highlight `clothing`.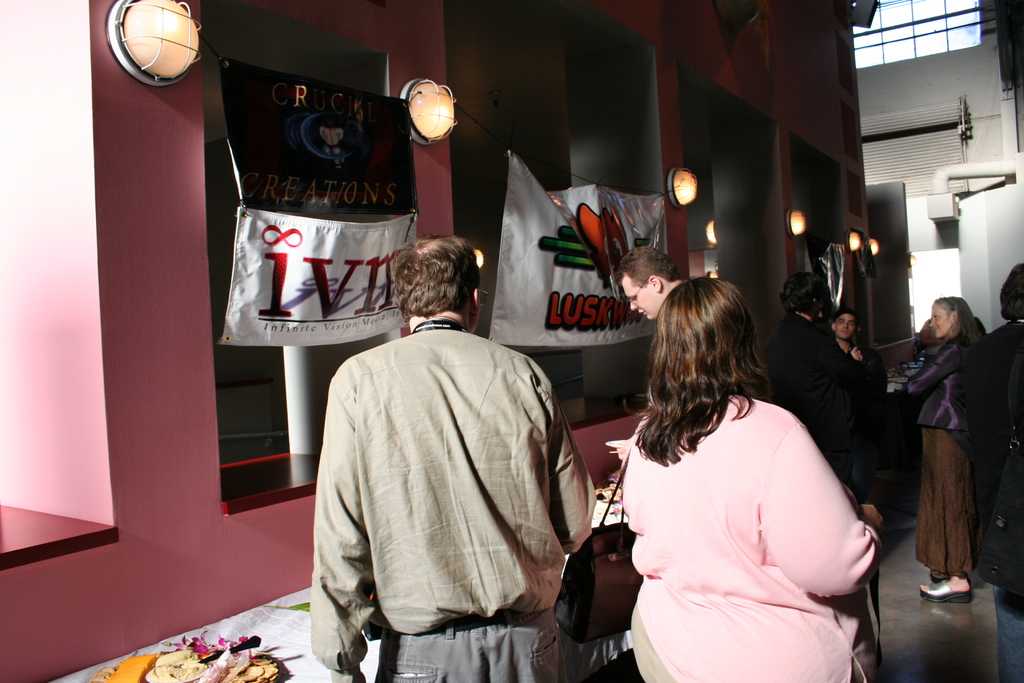
Highlighted region: 376/606/566/682.
